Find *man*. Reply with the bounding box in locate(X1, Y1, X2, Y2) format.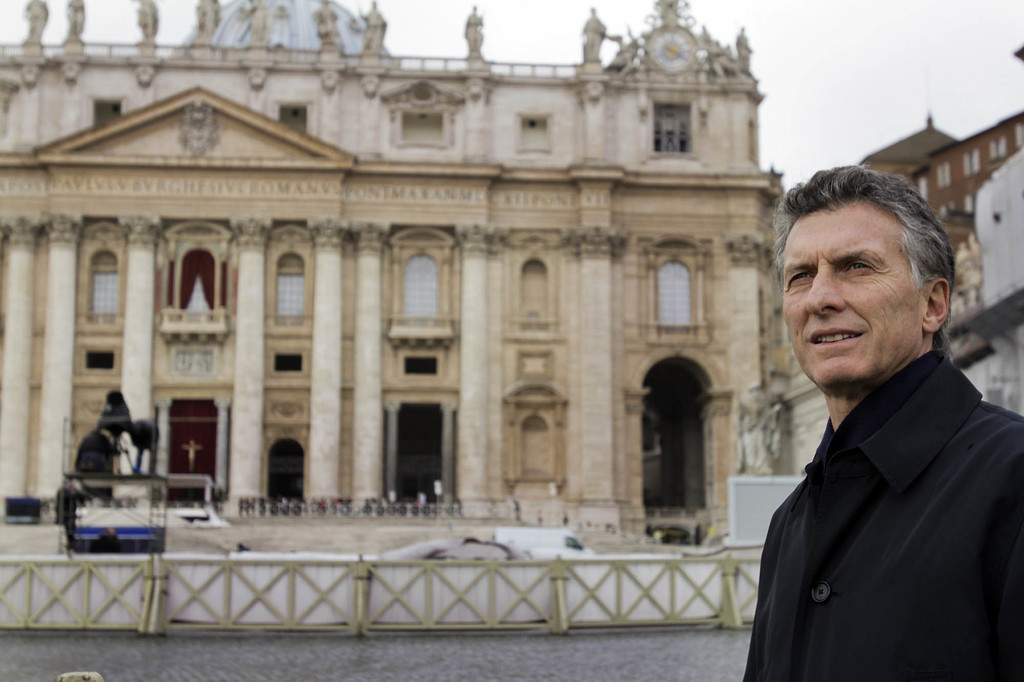
locate(730, 164, 1020, 681).
